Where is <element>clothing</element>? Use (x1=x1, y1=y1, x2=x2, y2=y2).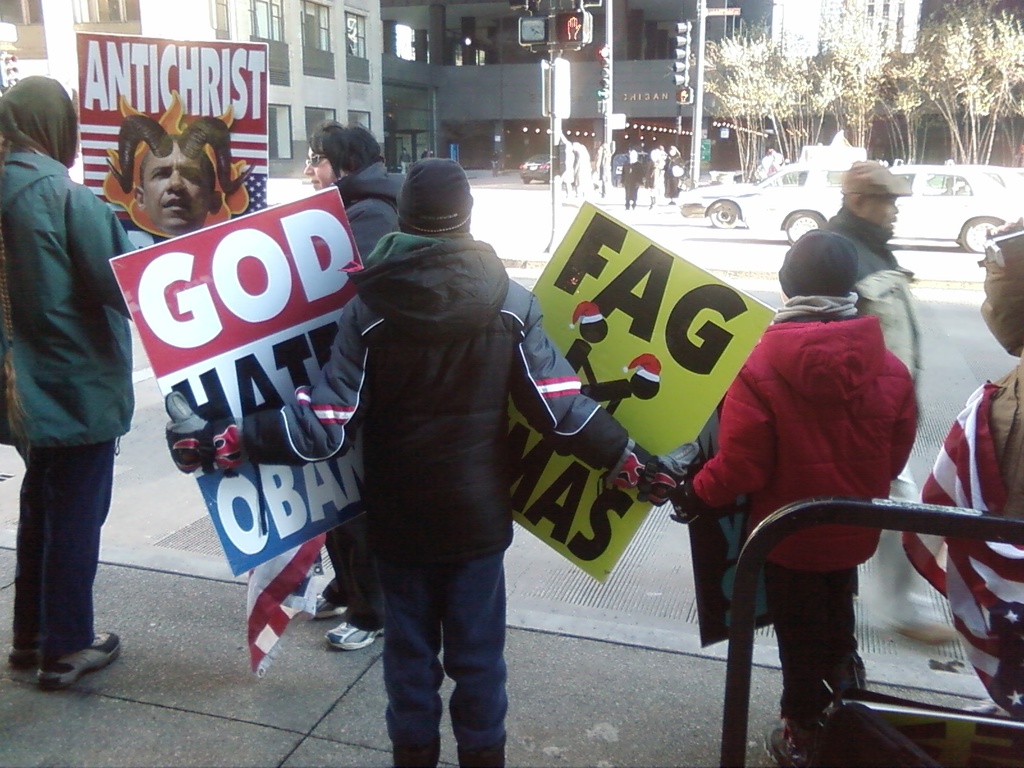
(x1=625, y1=155, x2=643, y2=201).
